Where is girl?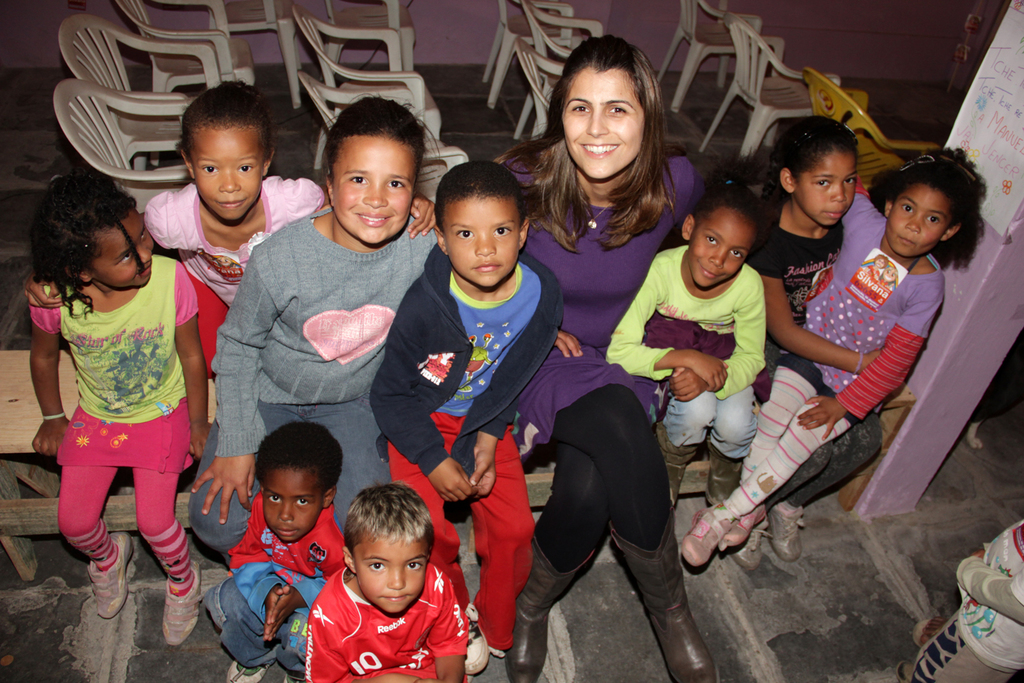
(28, 169, 205, 648).
